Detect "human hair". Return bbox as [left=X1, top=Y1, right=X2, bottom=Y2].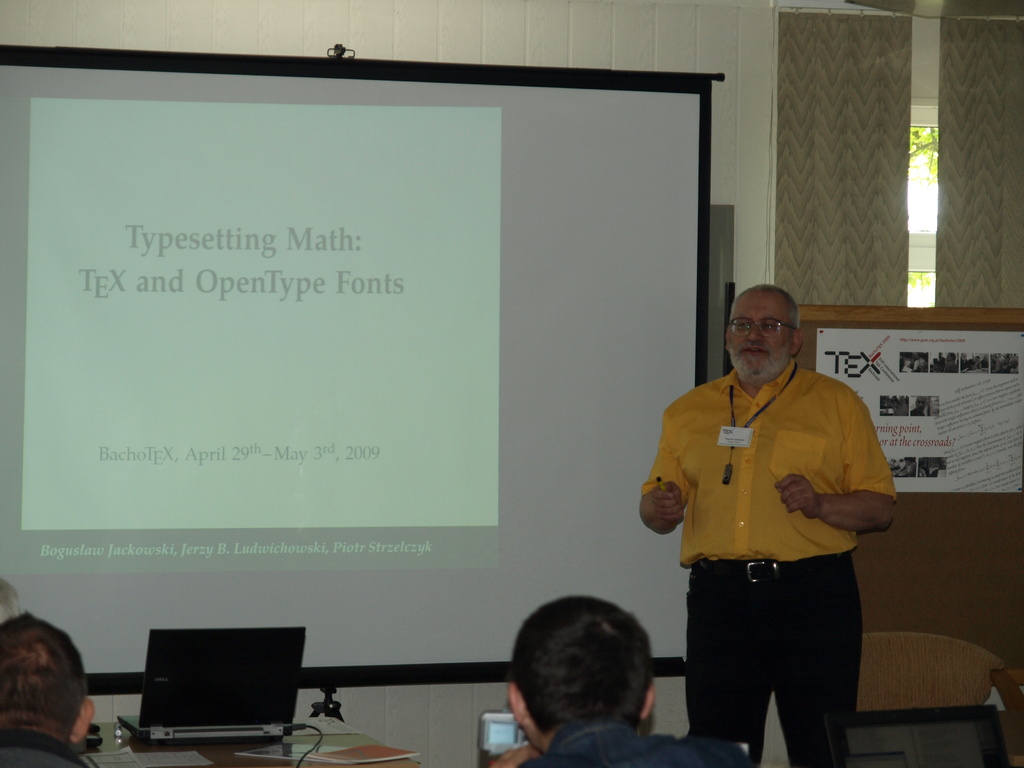
[left=0, top=620, right=92, bottom=750].
